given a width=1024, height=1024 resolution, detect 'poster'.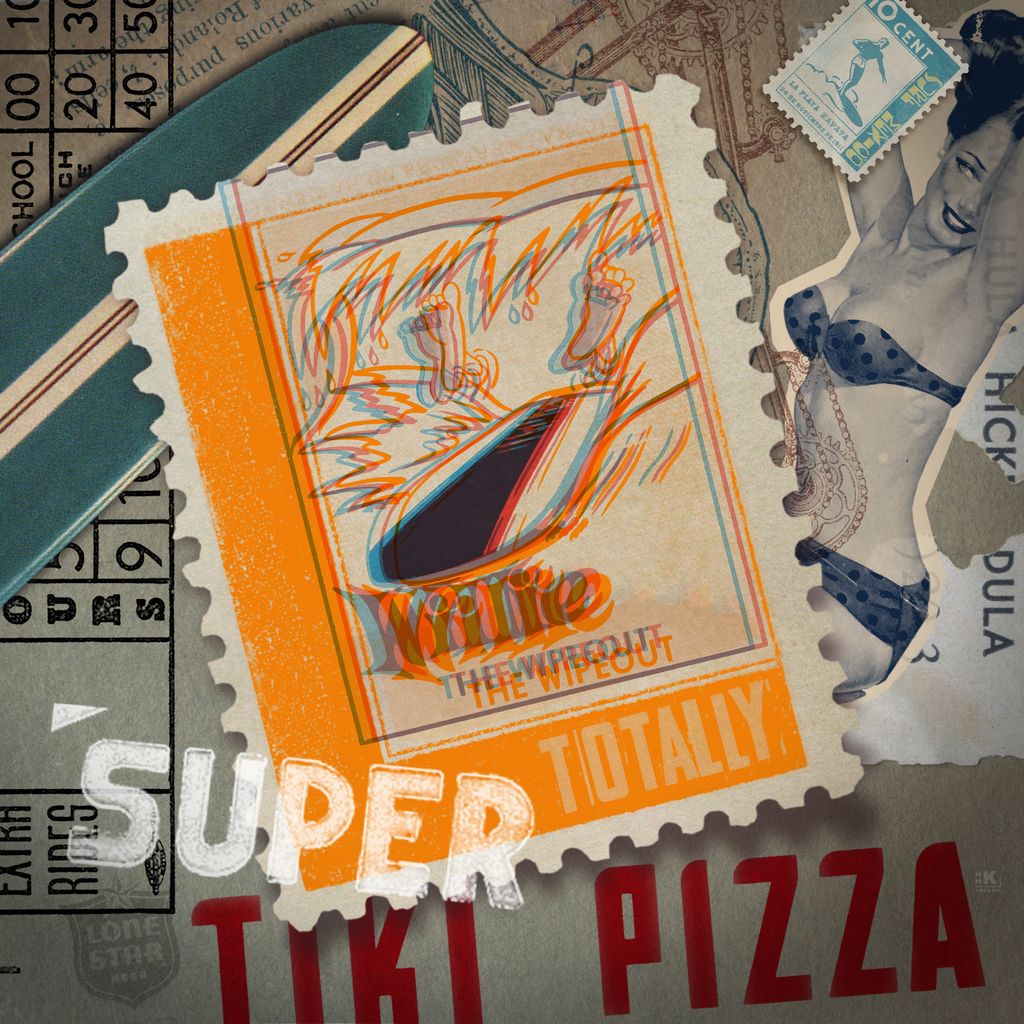
<region>0, 0, 1023, 1023</region>.
